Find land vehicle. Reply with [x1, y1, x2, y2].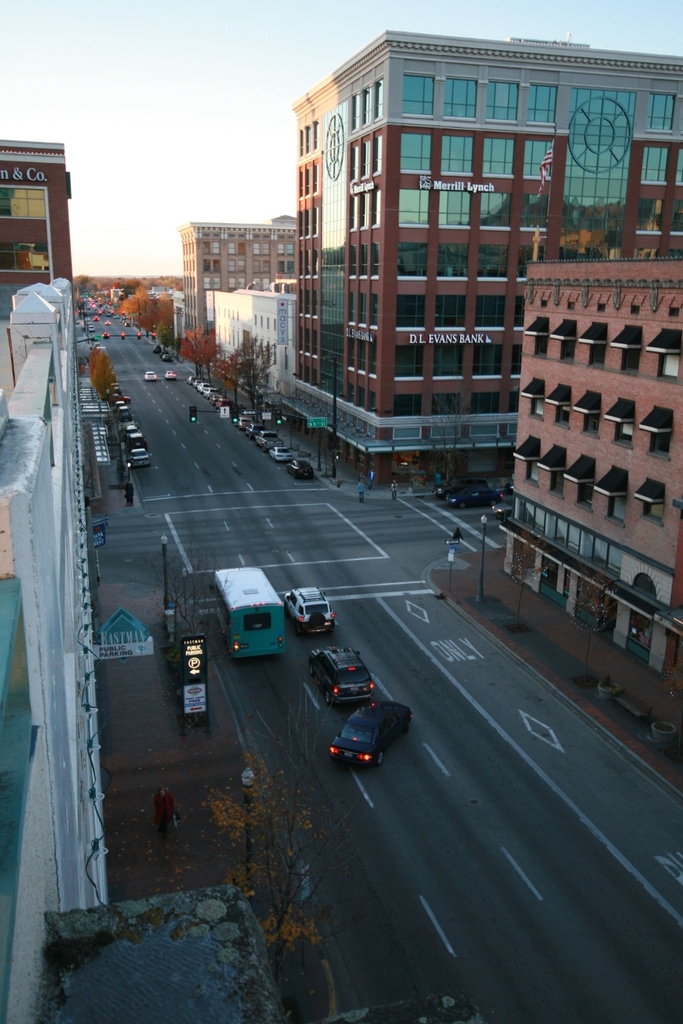
[432, 473, 487, 499].
